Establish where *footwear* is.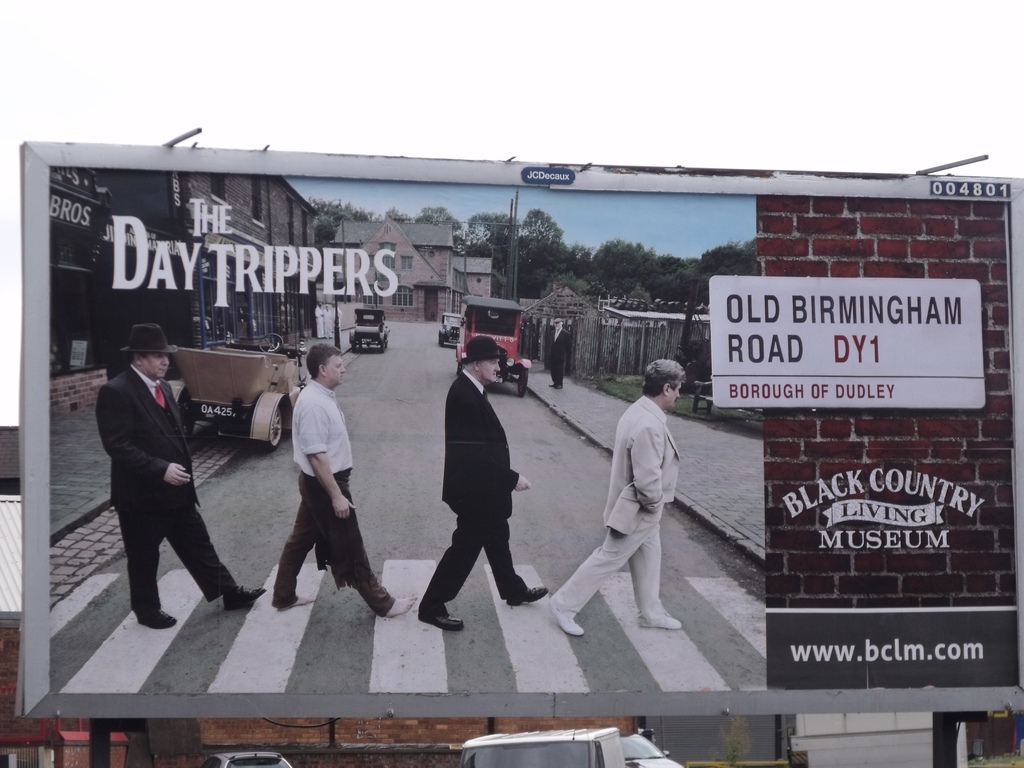
Established at bbox=(414, 615, 465, 634).
